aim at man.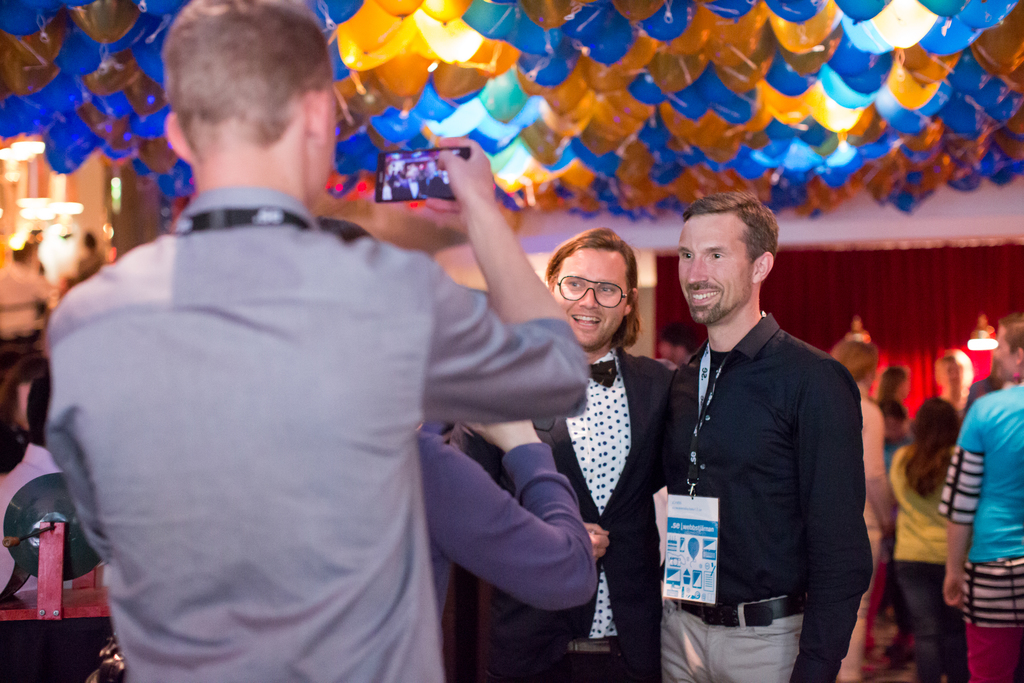
Aimed at box=[639, 161, 881, 682].
